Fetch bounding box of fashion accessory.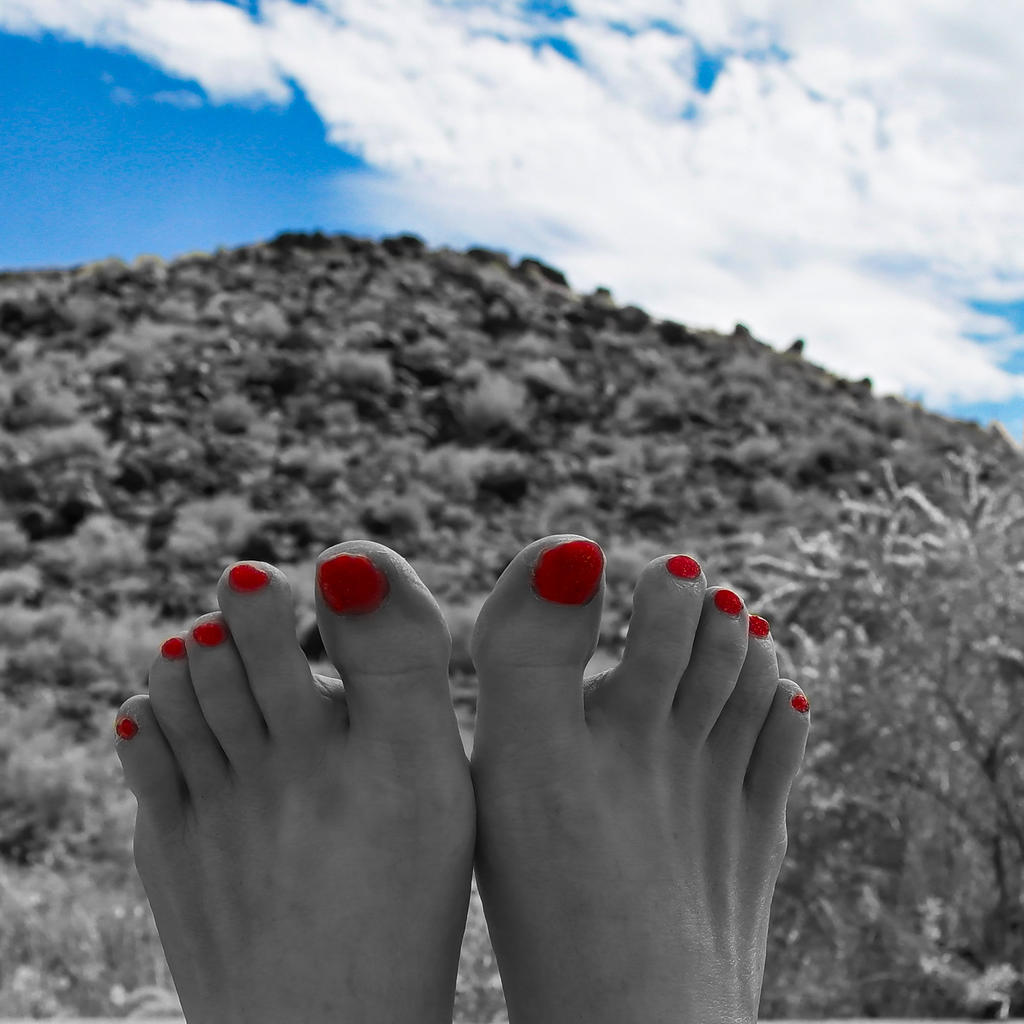
Bbox: box=[163, 639, 184, 660].
